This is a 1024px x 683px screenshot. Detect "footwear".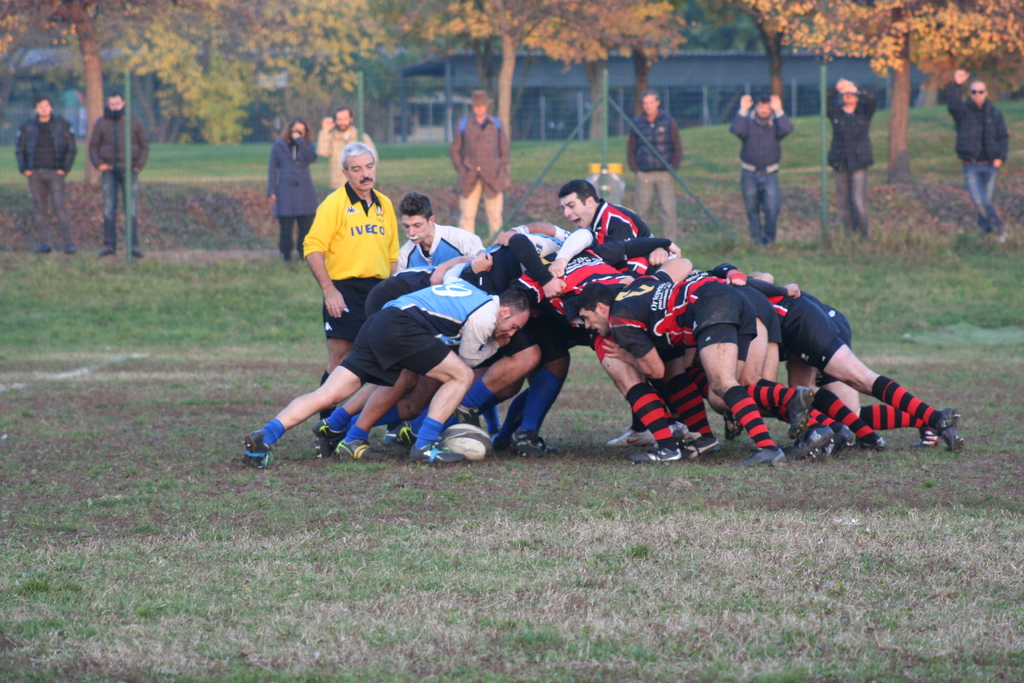
<box>784,384,817,438</box>.
